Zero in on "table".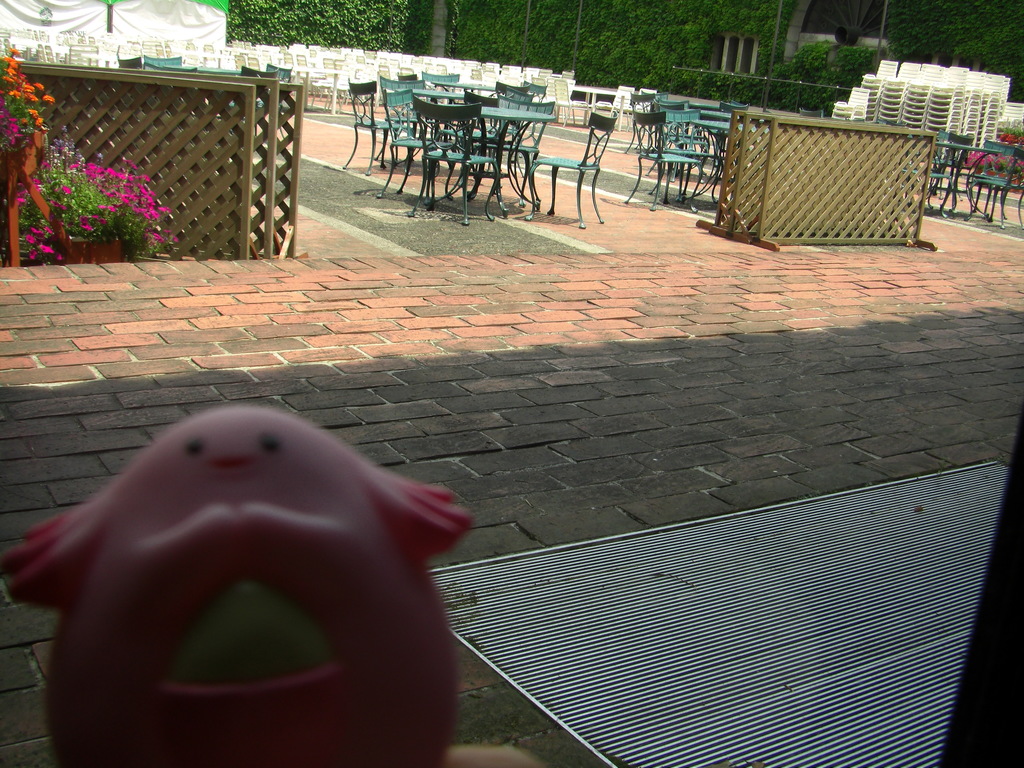
Zeroed in: select_region(388, 80, 561, 265).
